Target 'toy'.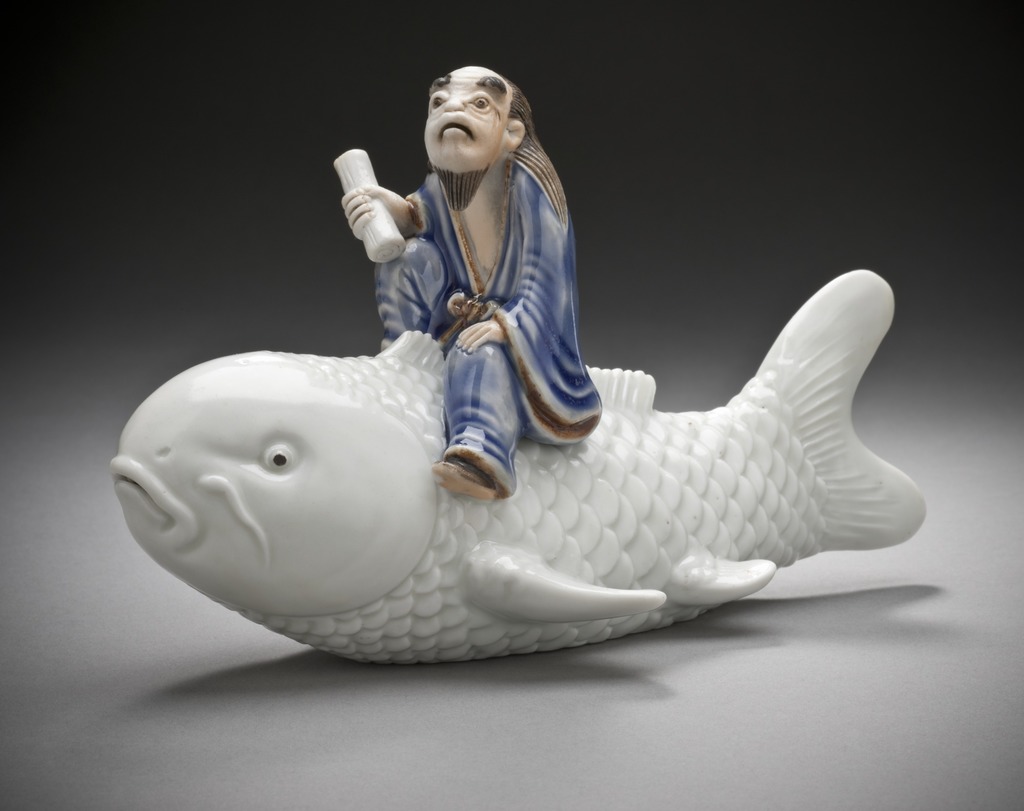
Target region: 173,113,911,636.
